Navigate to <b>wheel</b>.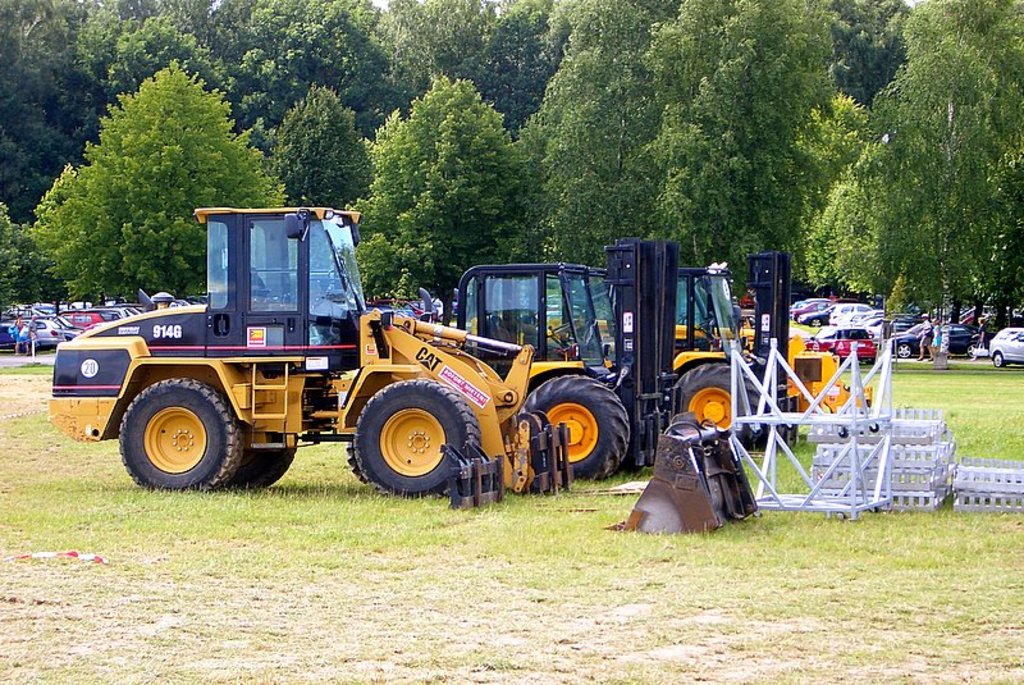
Navigation target: BBox(993, 357, 1004, 367).
